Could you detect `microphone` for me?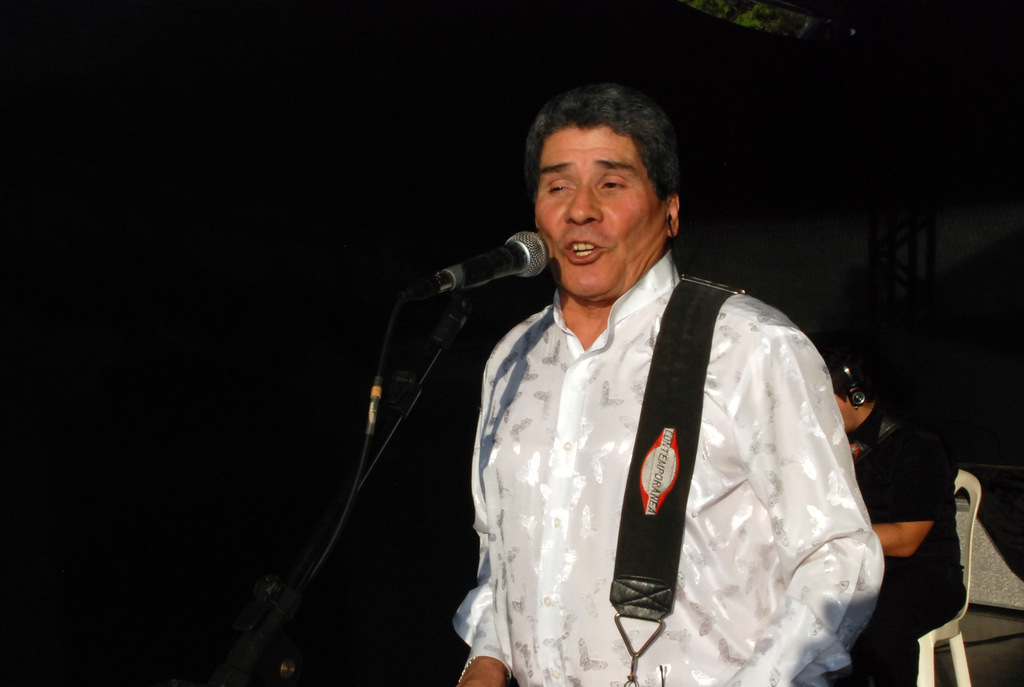
Detection result: [418,237,543,306].
